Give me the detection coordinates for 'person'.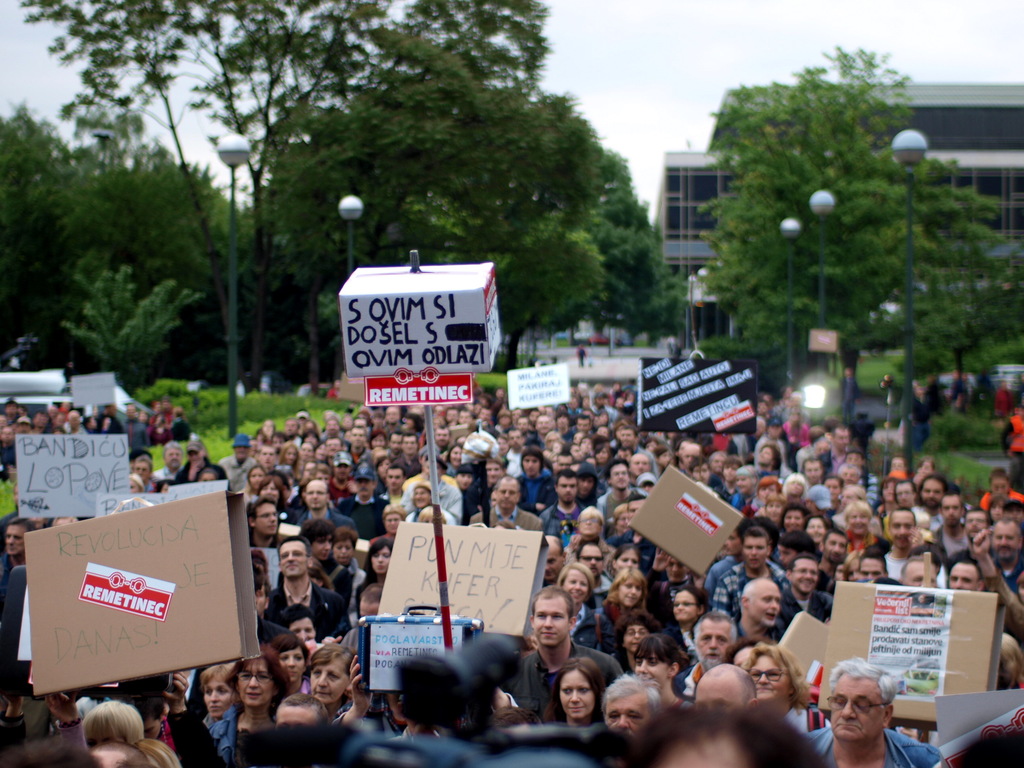
(405, 454, 468, 525).
